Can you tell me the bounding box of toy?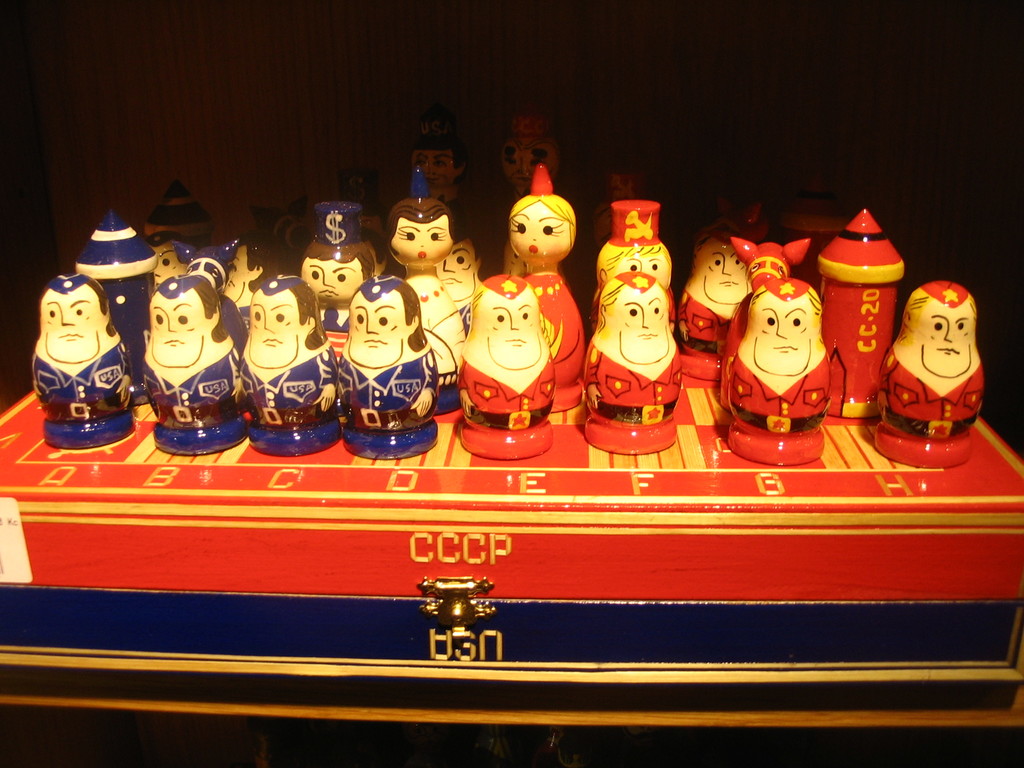
458, 275, 555, 465.
